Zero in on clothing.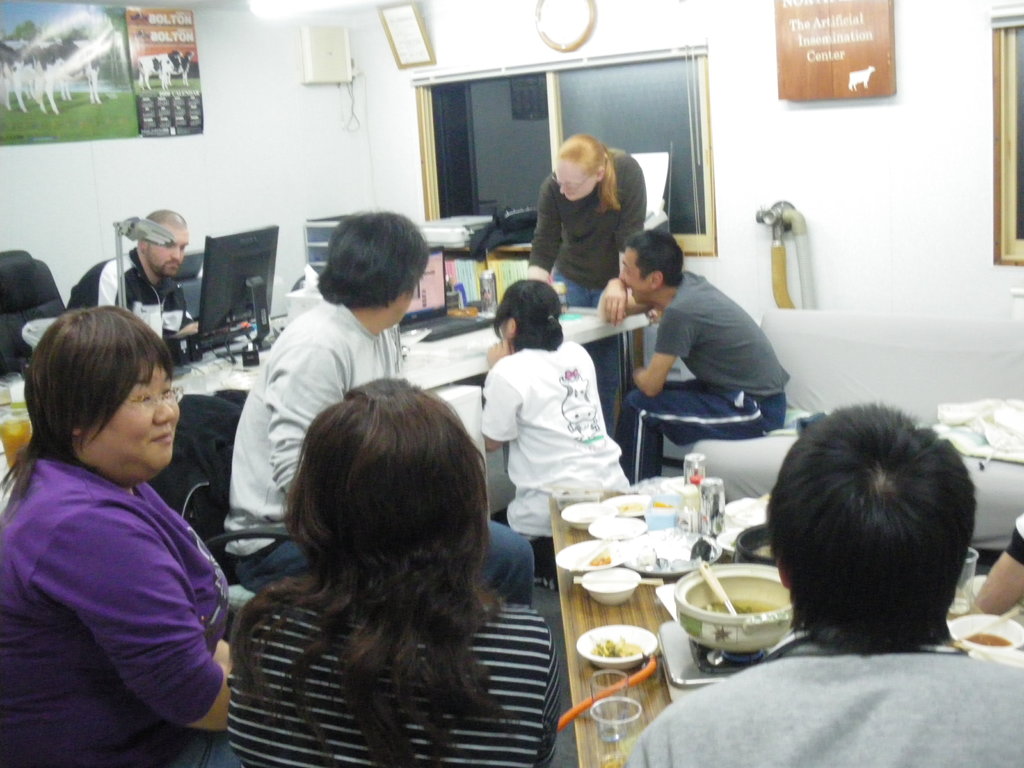
Zeroed in: Rect(20, 387, 232, 750).
